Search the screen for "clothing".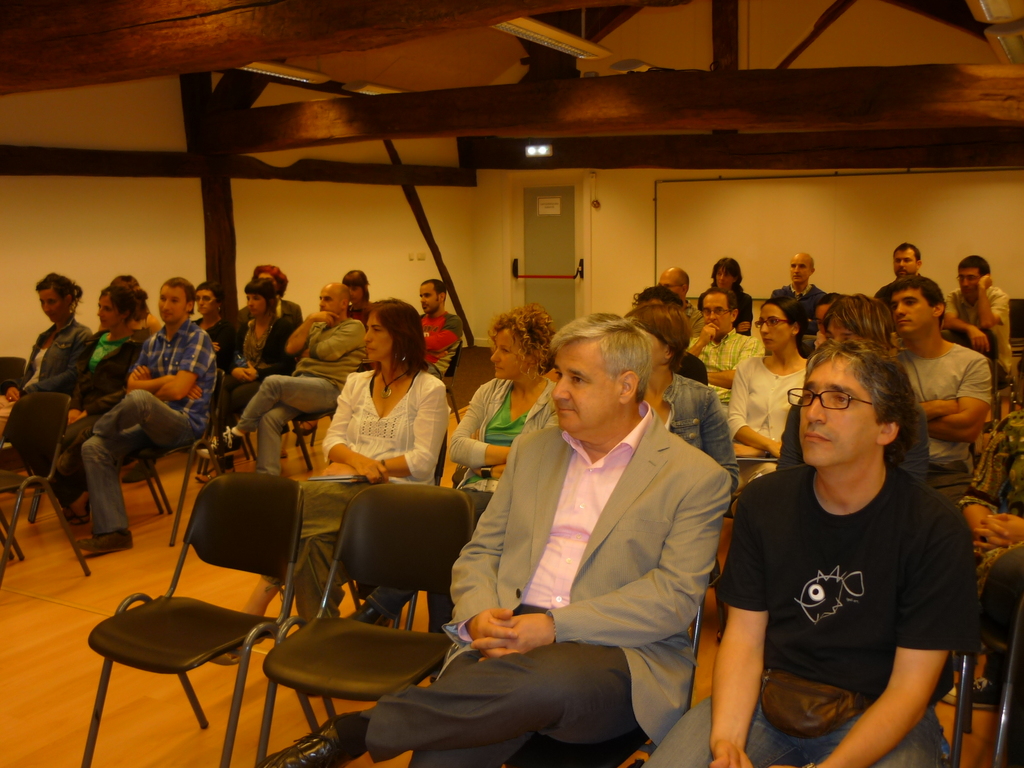
Found at left=225, top=316, right=370, bottom=465.
